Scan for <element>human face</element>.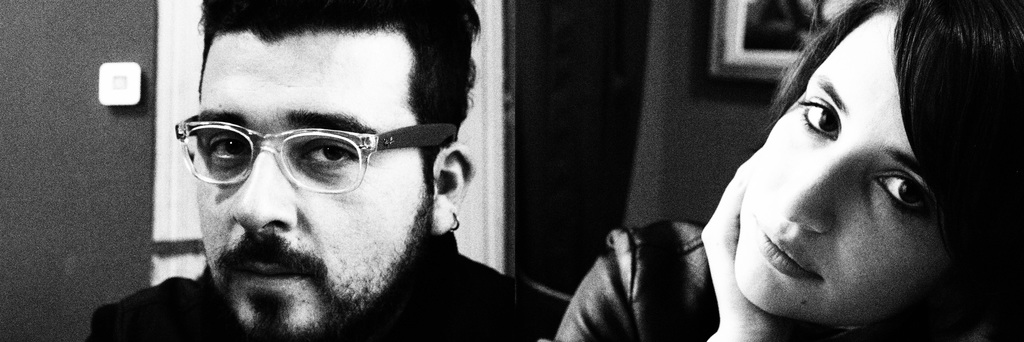
Scan result: rect(196, 29, 417, 341).
